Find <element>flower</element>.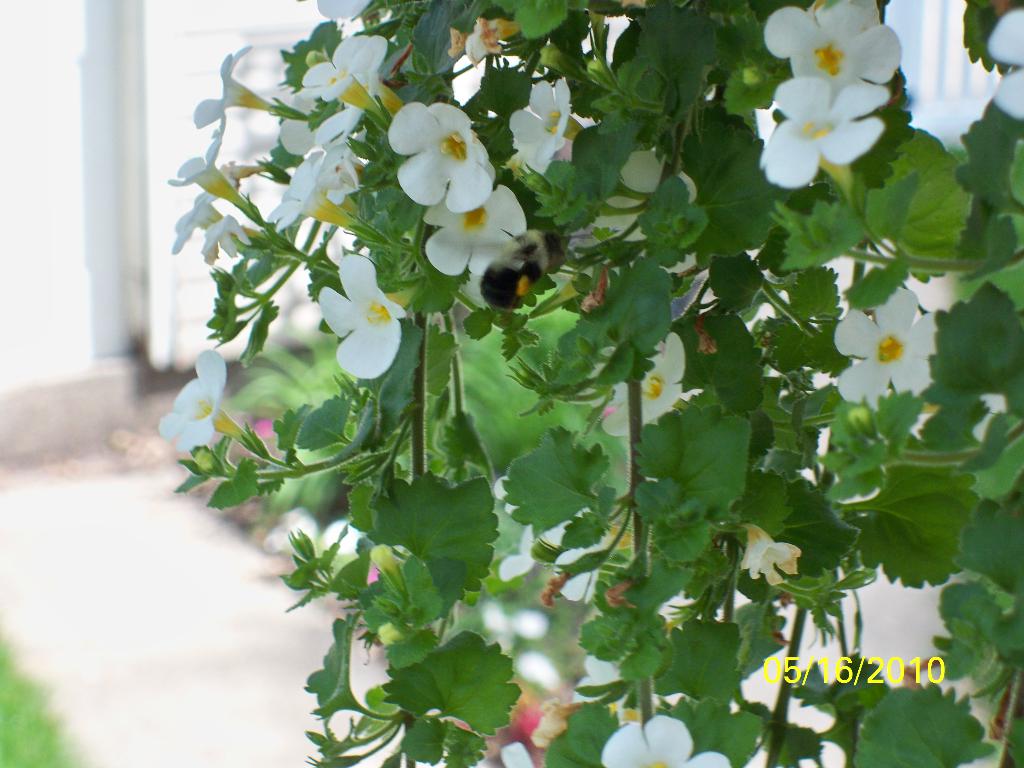
box(755, 74, 901, 191).
